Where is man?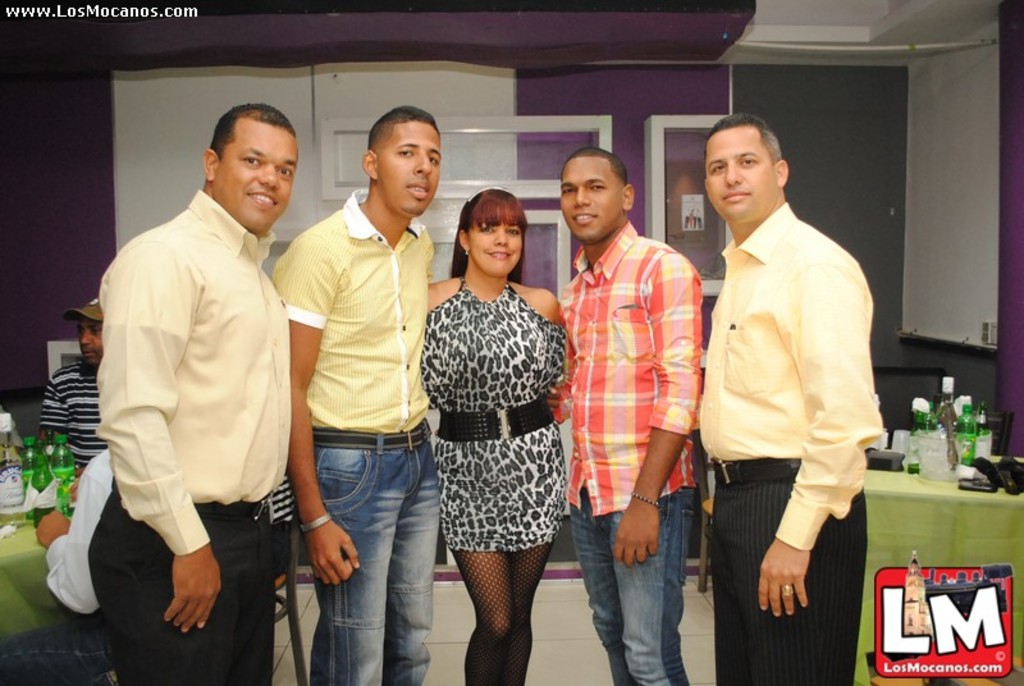
(x1=275, y1=102, x2=442, y2=685).
